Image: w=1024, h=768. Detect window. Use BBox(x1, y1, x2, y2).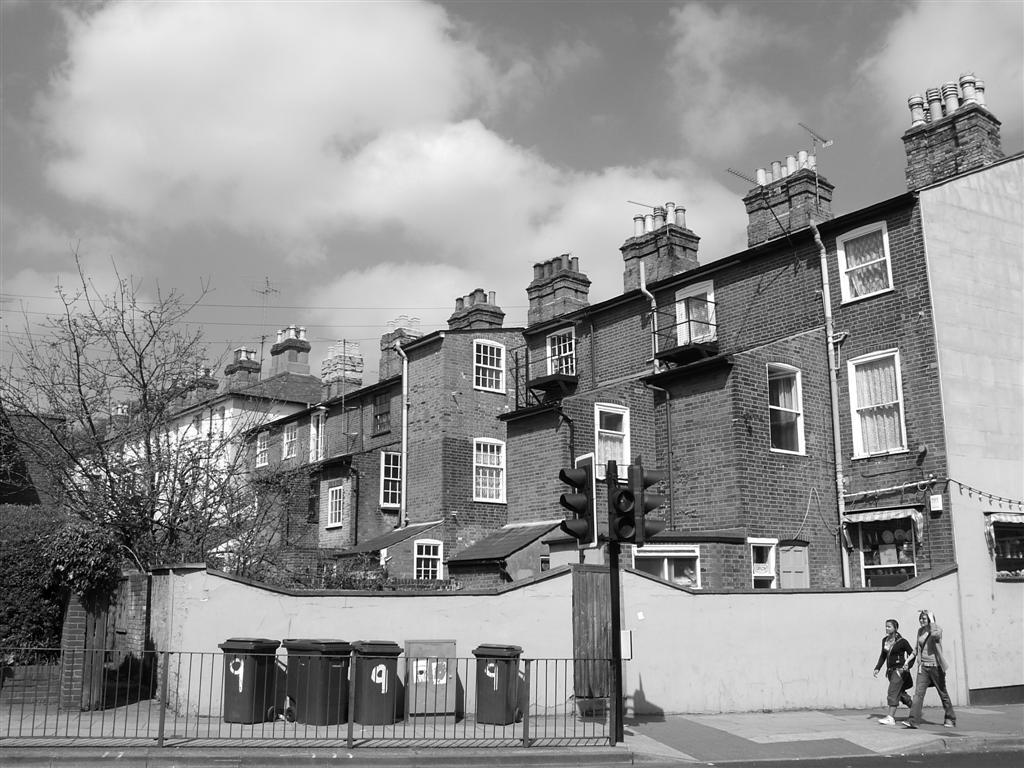
BBox(750, 540, 783, 594).
